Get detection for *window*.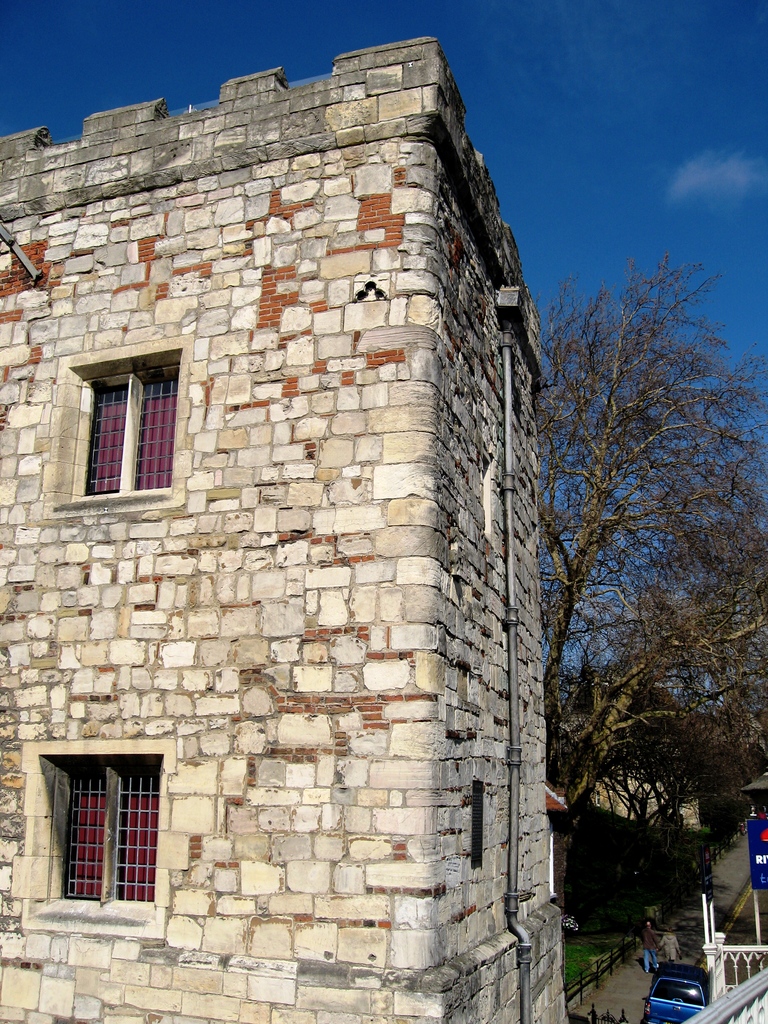
Detection: region(67, 331, 180, 503).
